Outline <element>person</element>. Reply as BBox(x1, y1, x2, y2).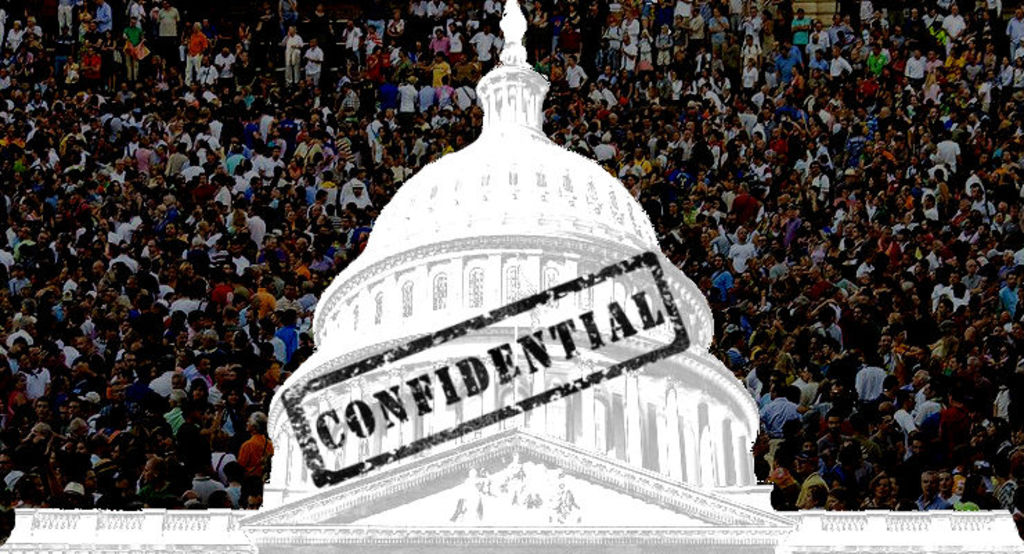
BBox(706, 10, 739, 47).
